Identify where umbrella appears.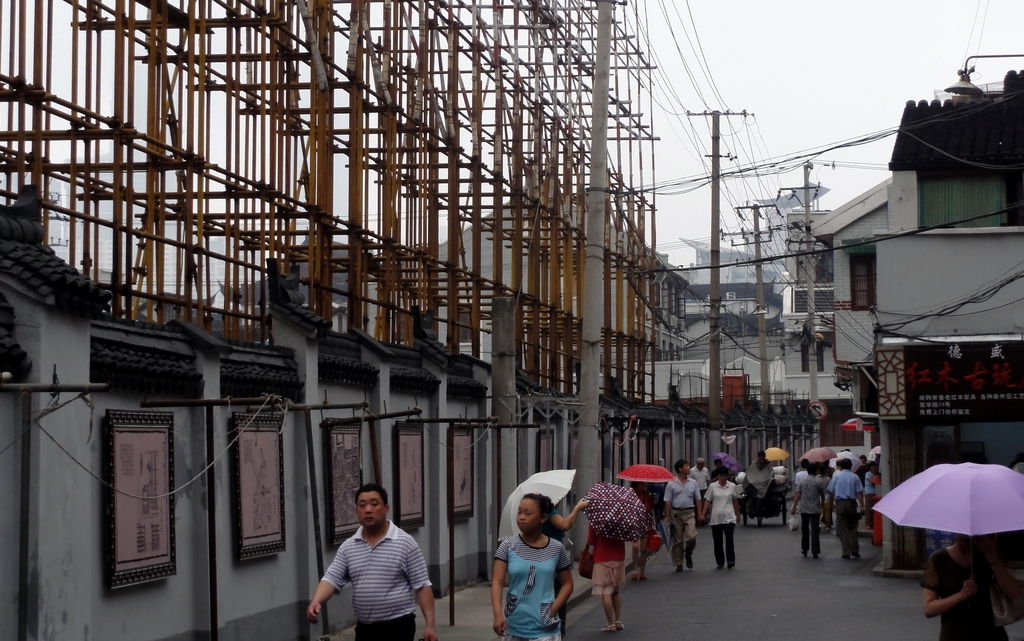
Appears at box(800, 445, 833, 467).
